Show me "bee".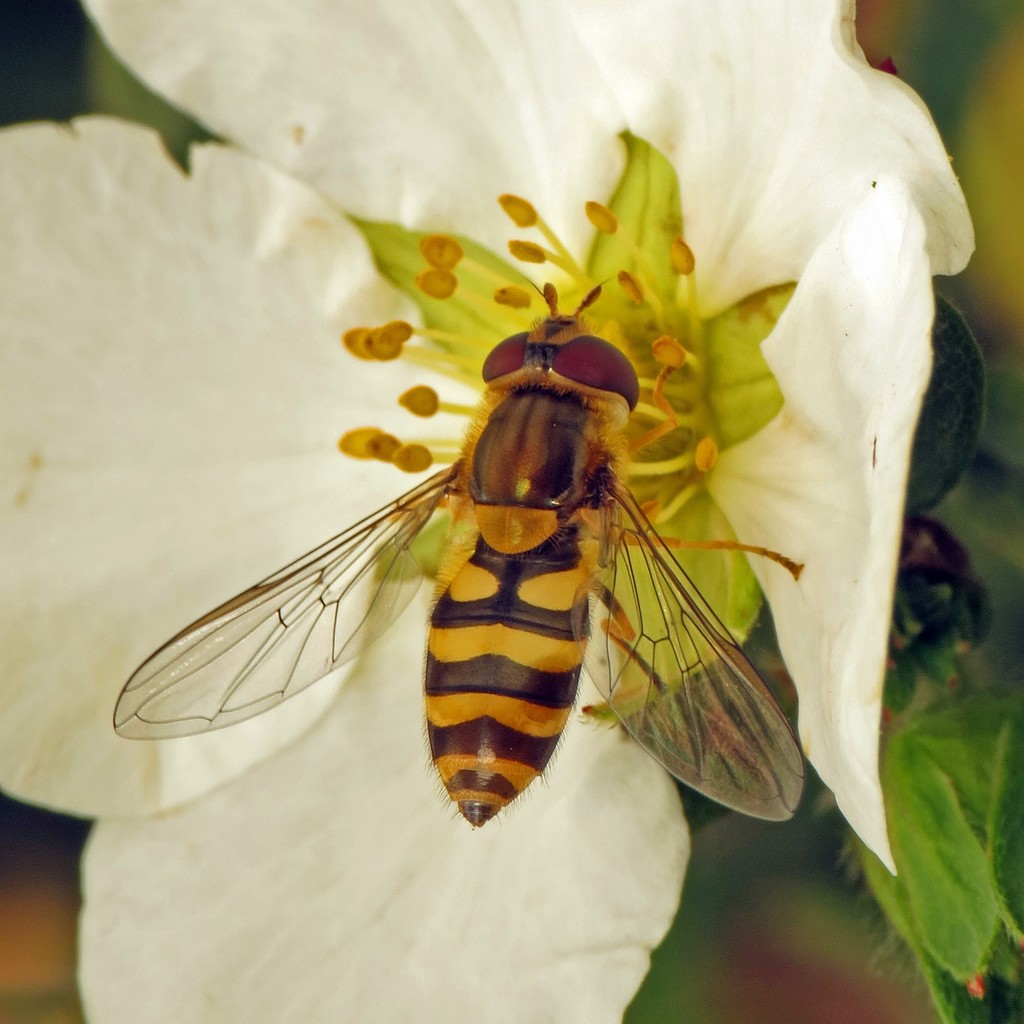
"bee" is here: 101, 261, 850, 890.
